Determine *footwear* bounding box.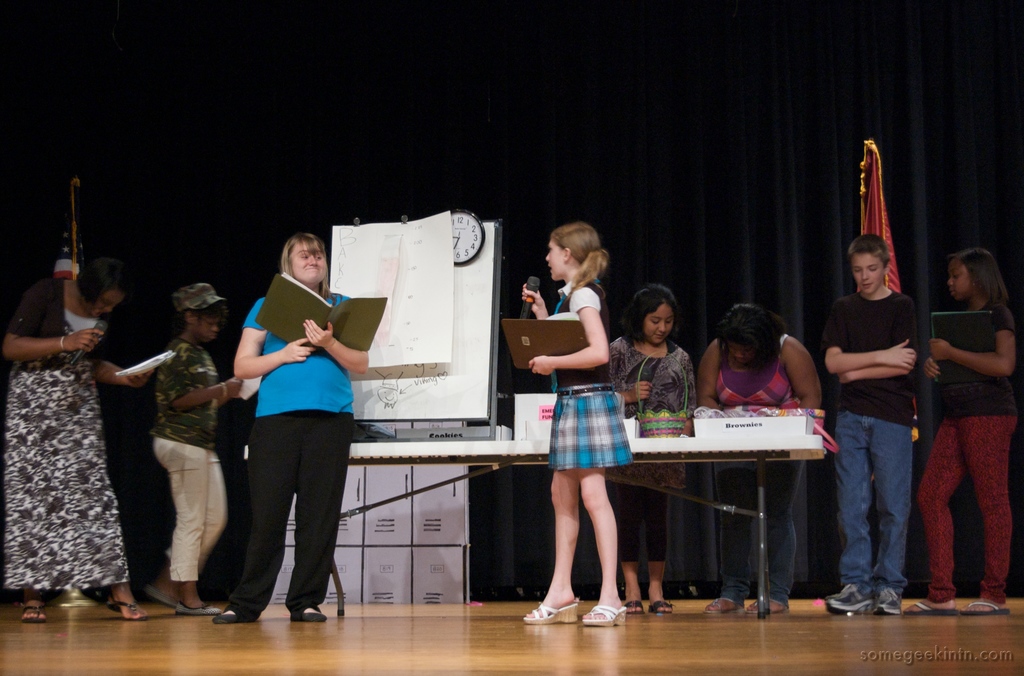
Determined: l=289, t=606, r=325, b=621.
